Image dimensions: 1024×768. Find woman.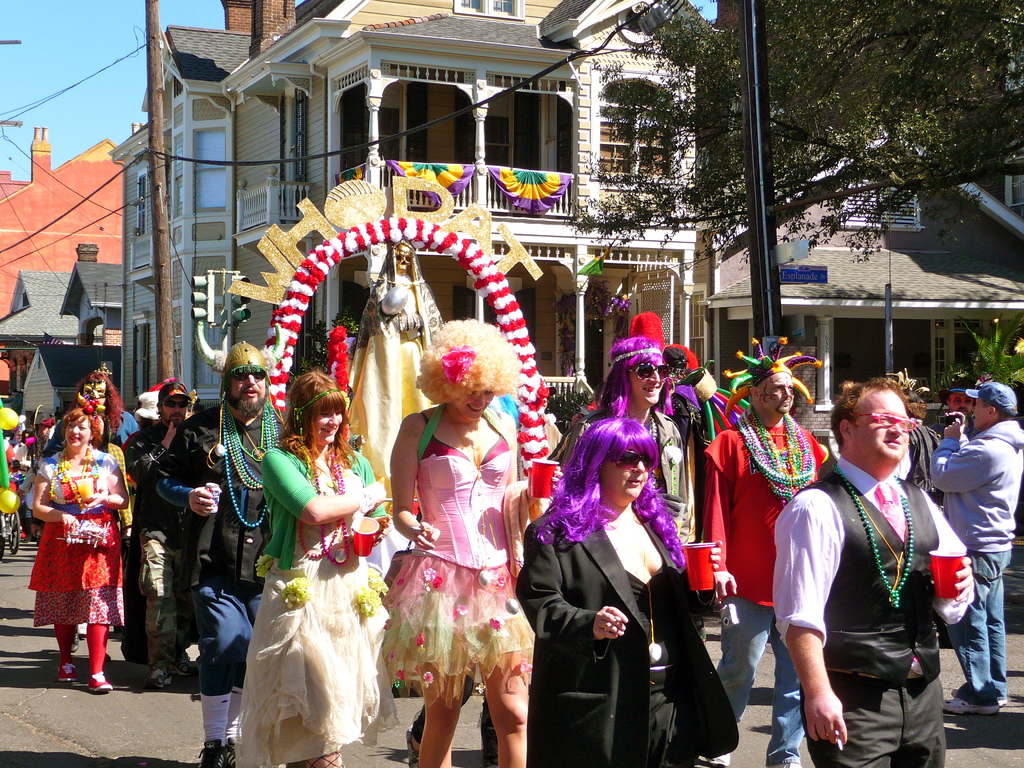
<bbox>234, 371, 412, 767</bbox>.
